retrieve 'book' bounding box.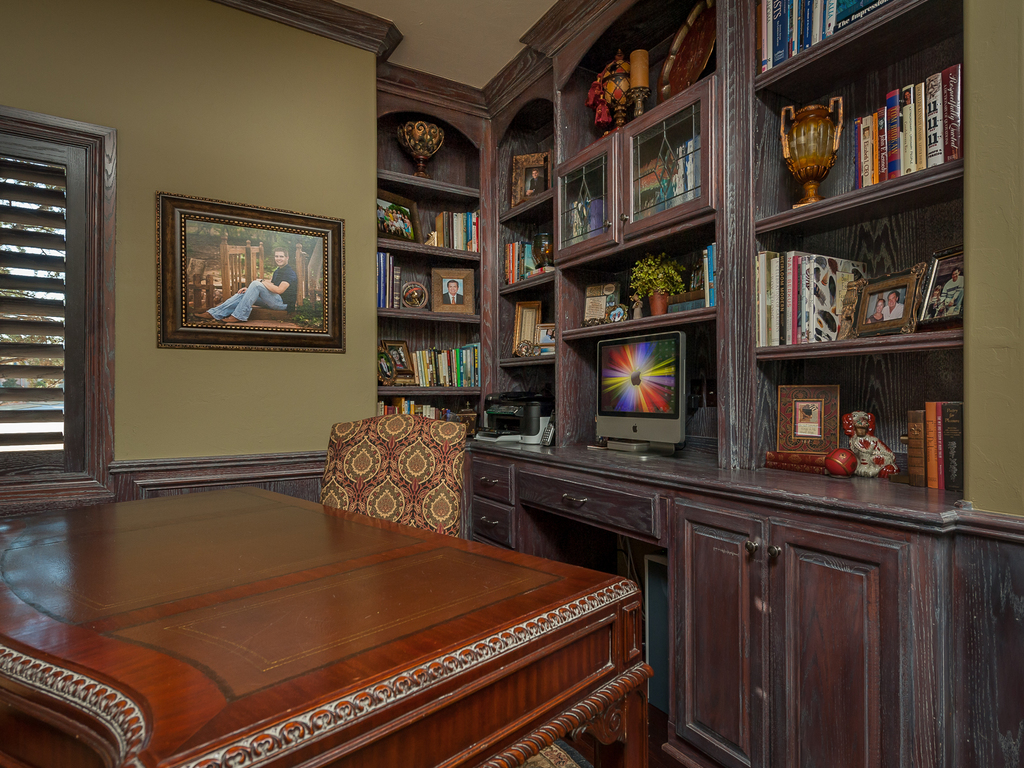
Bounding box: 946:397:964:500.
